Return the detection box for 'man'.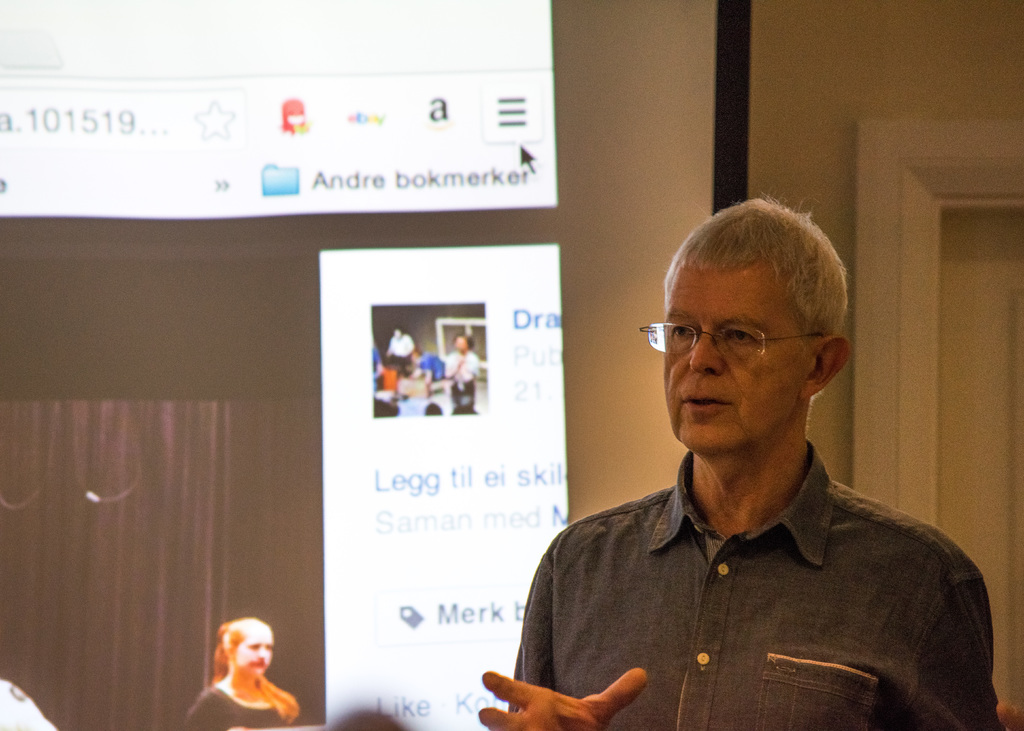
[469,191,1023,730].
